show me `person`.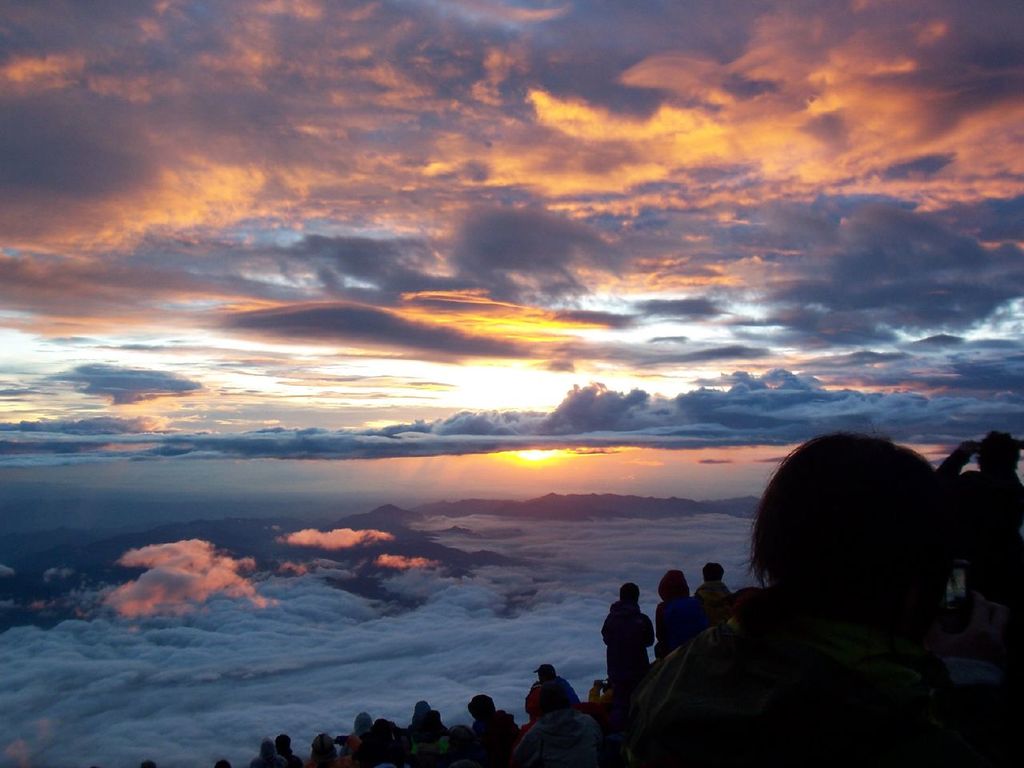
`person` is here: locate(599, 578, 655, 714).
